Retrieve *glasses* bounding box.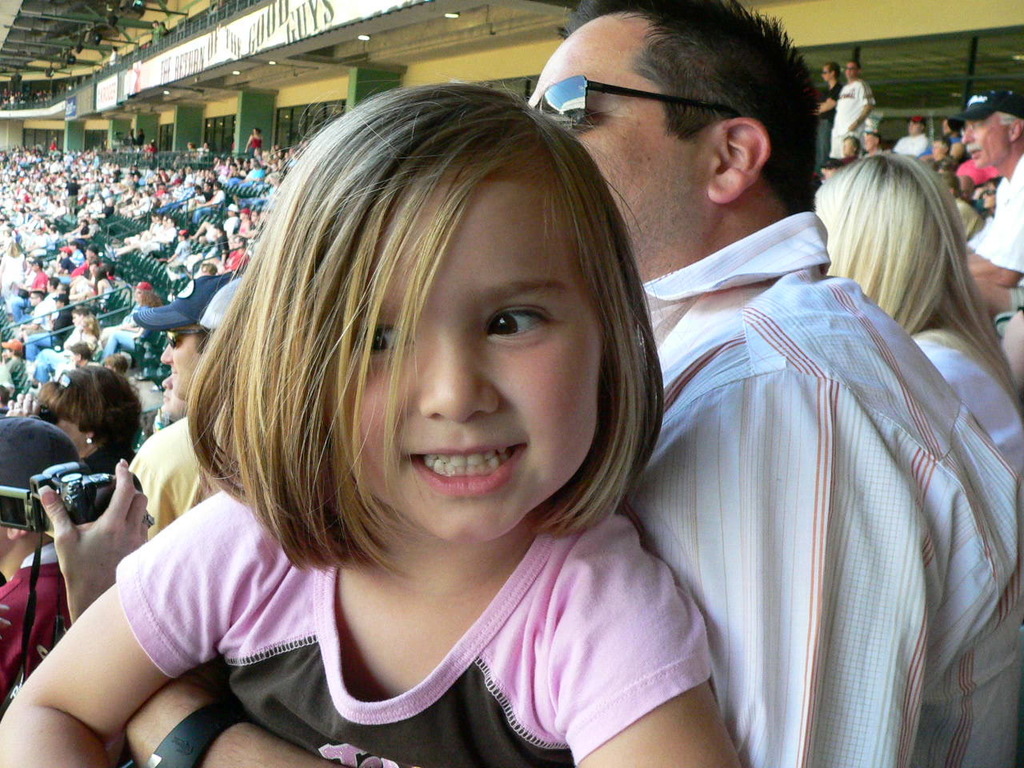
Bounding box: <region>526, 70, 802, 161</region>.
